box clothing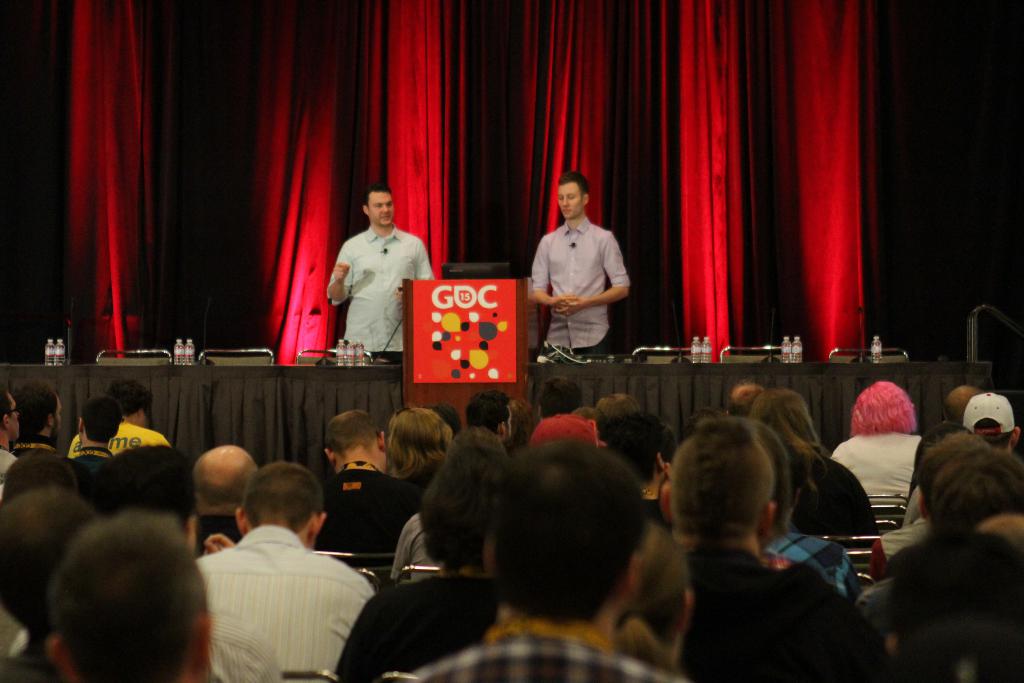
bbox=[776, 523, 869, 586]
